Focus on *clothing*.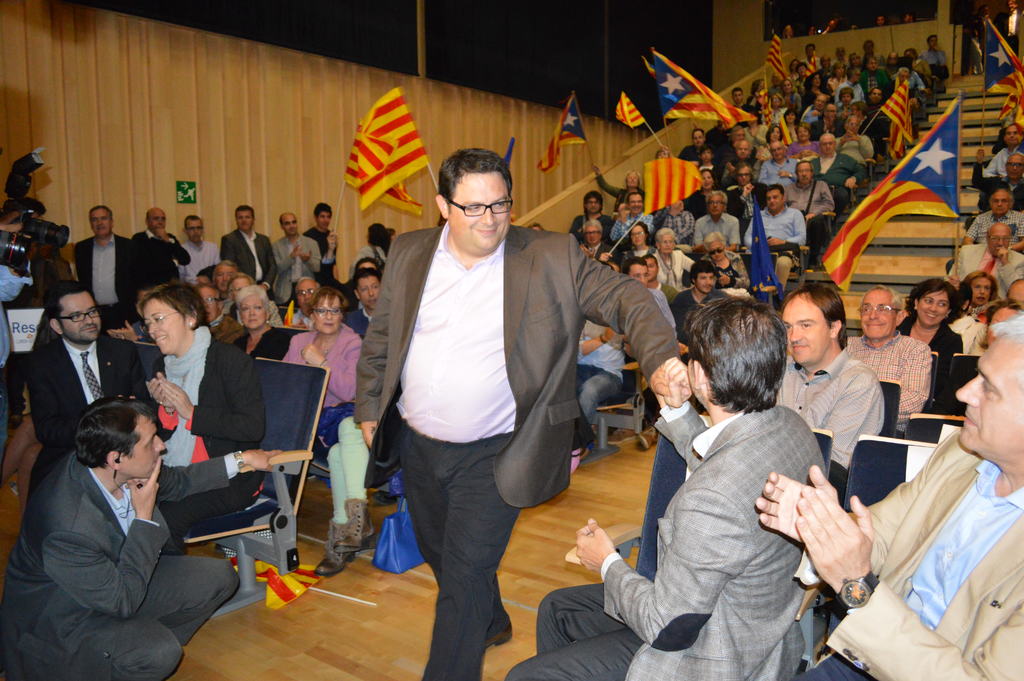
Focused at <bbox>231, 327, 290, 357</bbox>.
